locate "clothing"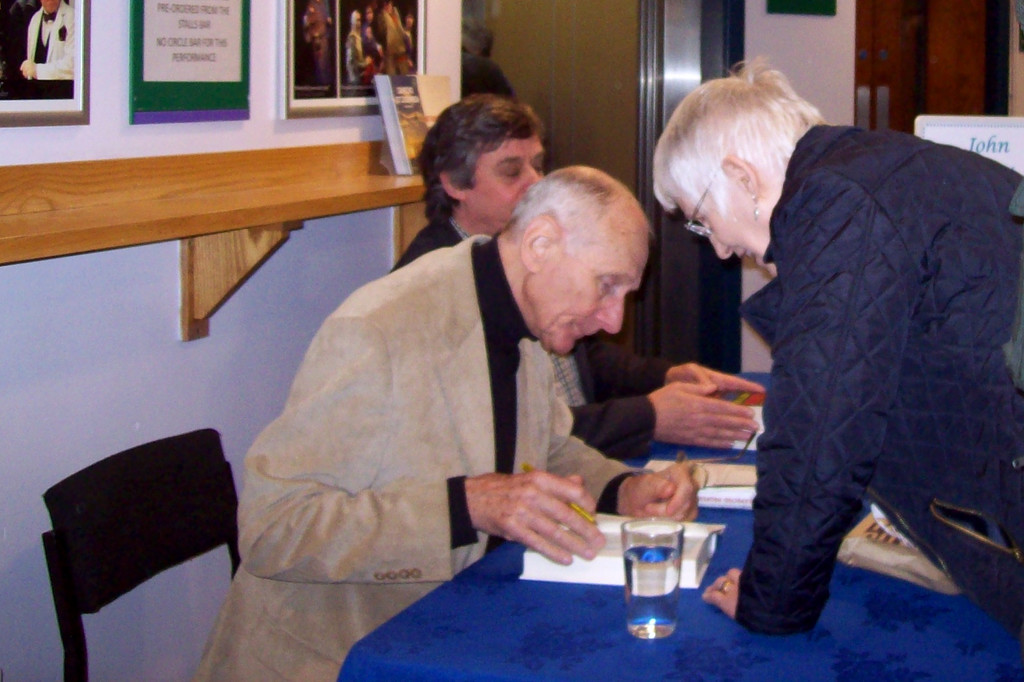
(left=701, top=68, right=1011, bottom=635)
